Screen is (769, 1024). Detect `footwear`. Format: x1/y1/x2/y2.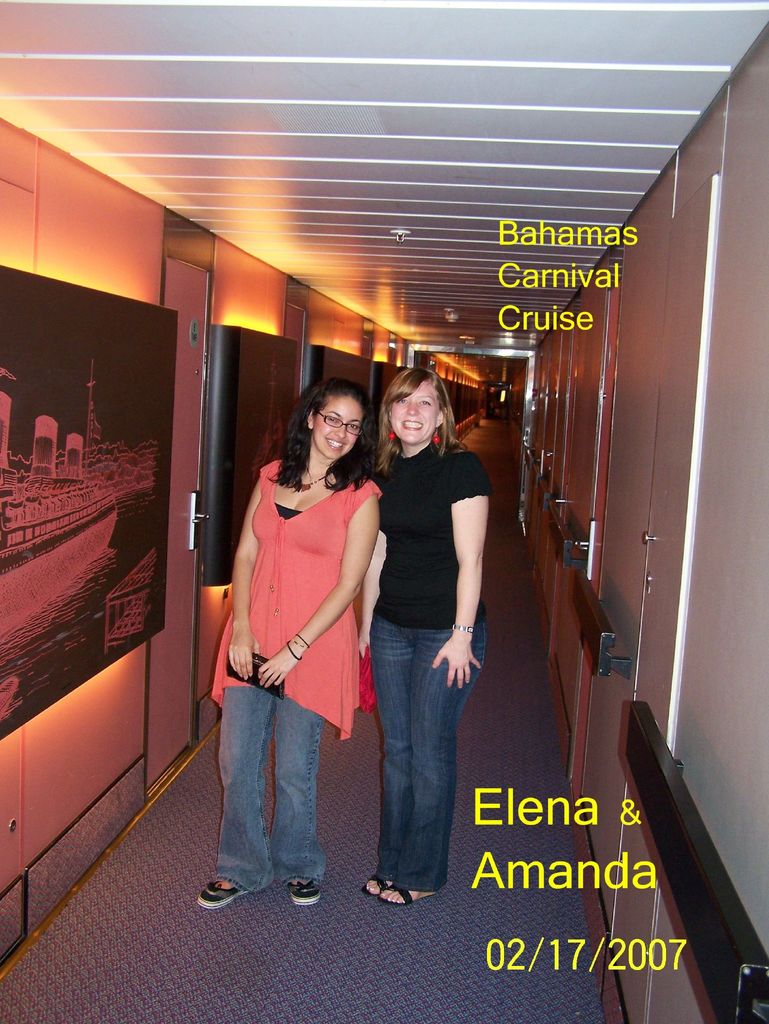
382/888/436/908.
